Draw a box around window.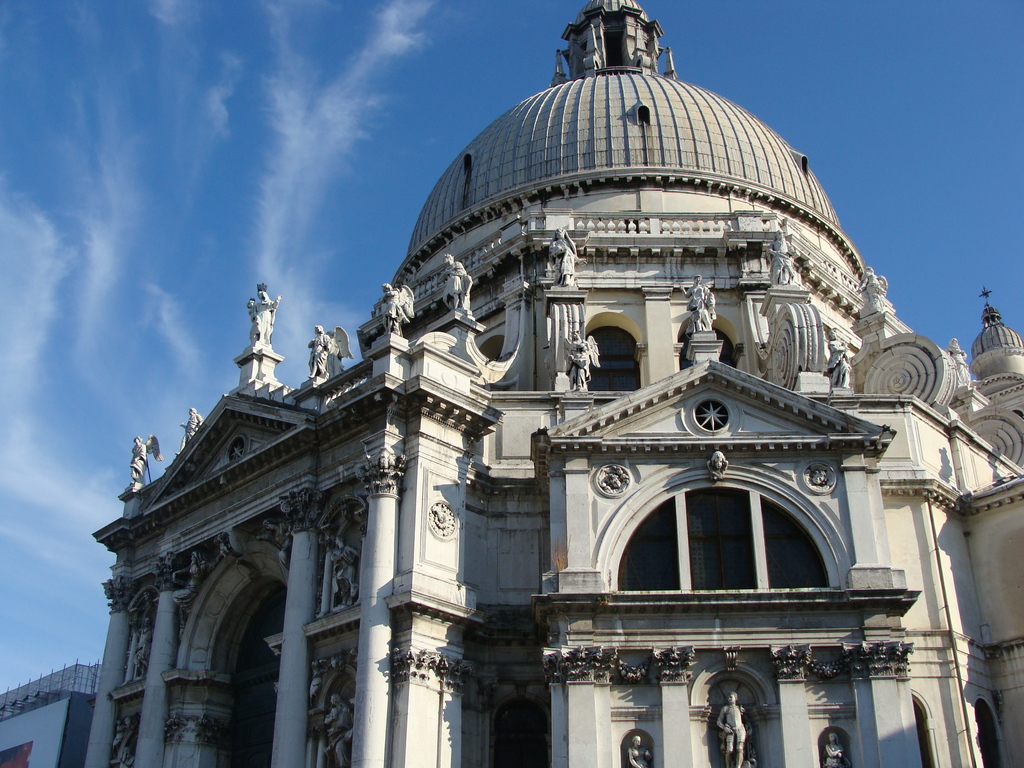
BBox(589, 467, 844, 609).
